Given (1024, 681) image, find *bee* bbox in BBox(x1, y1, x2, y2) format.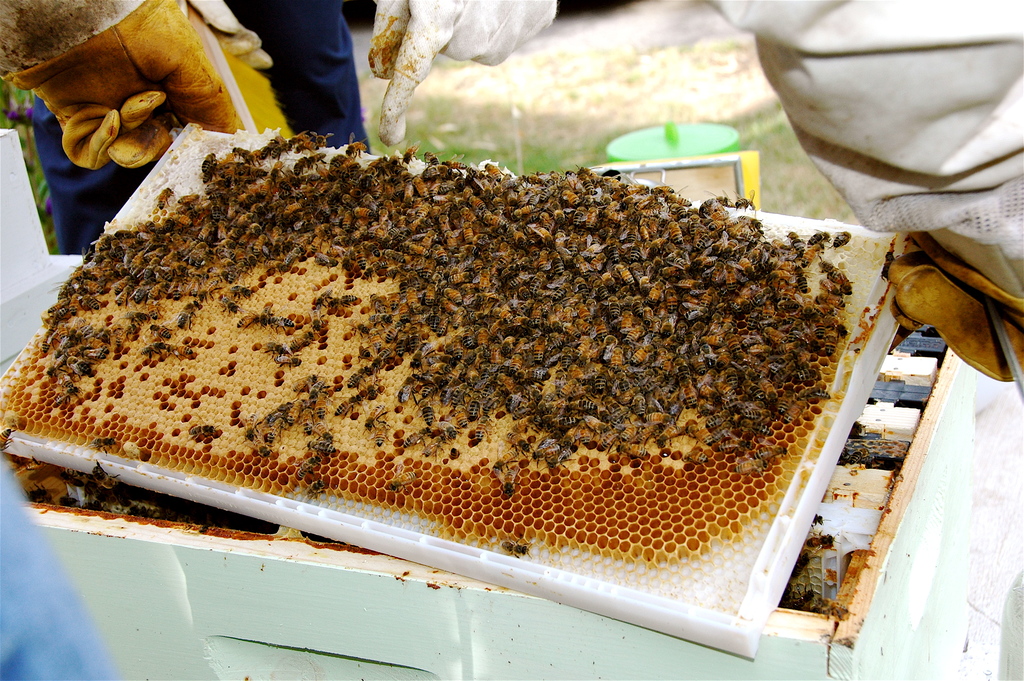
BBox(530, 439, 555, 462).
